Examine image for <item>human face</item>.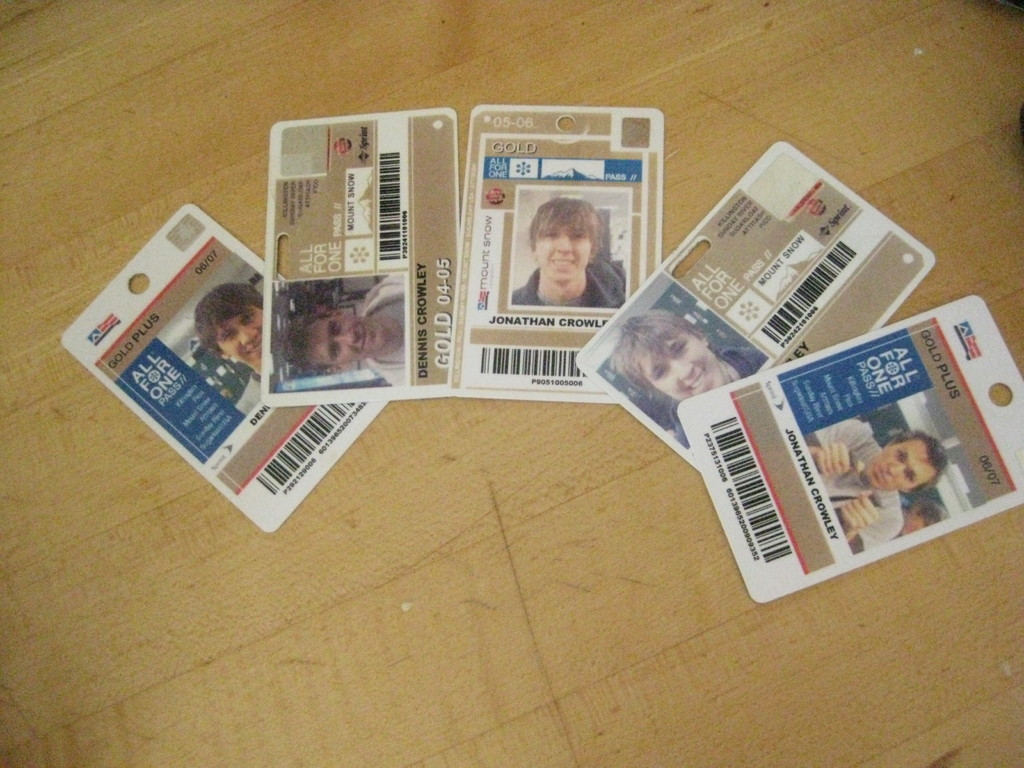
Examination result: select_region(531, 226, 598, 289).
